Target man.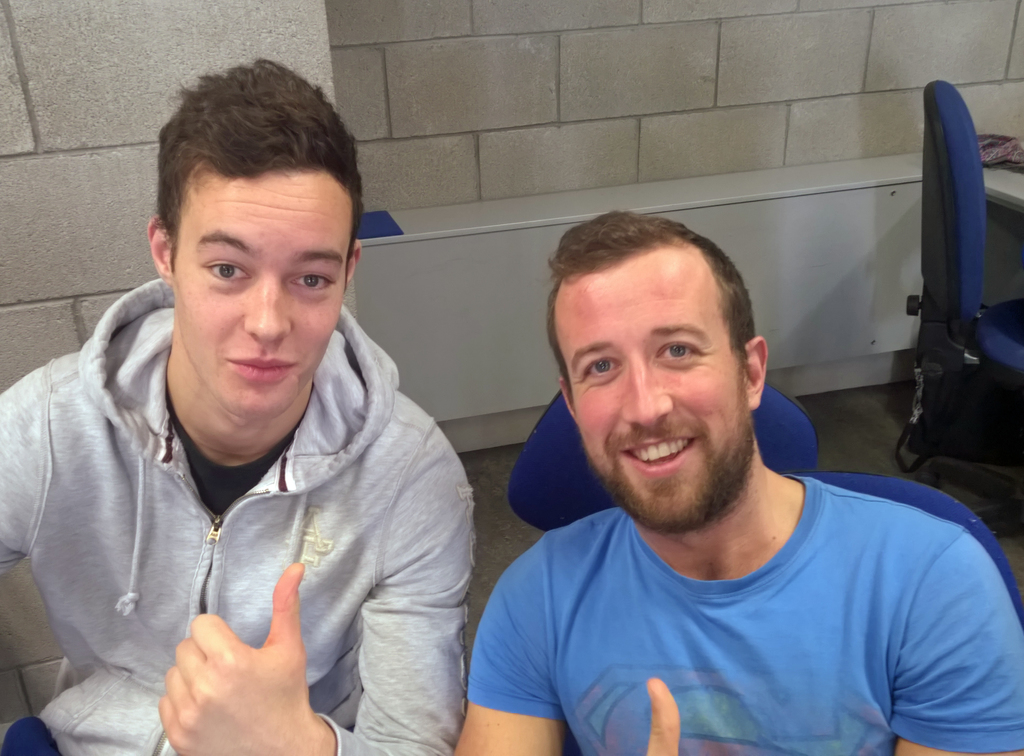
Target region: <bbox>0, 63, 477, 755</bbox>.
